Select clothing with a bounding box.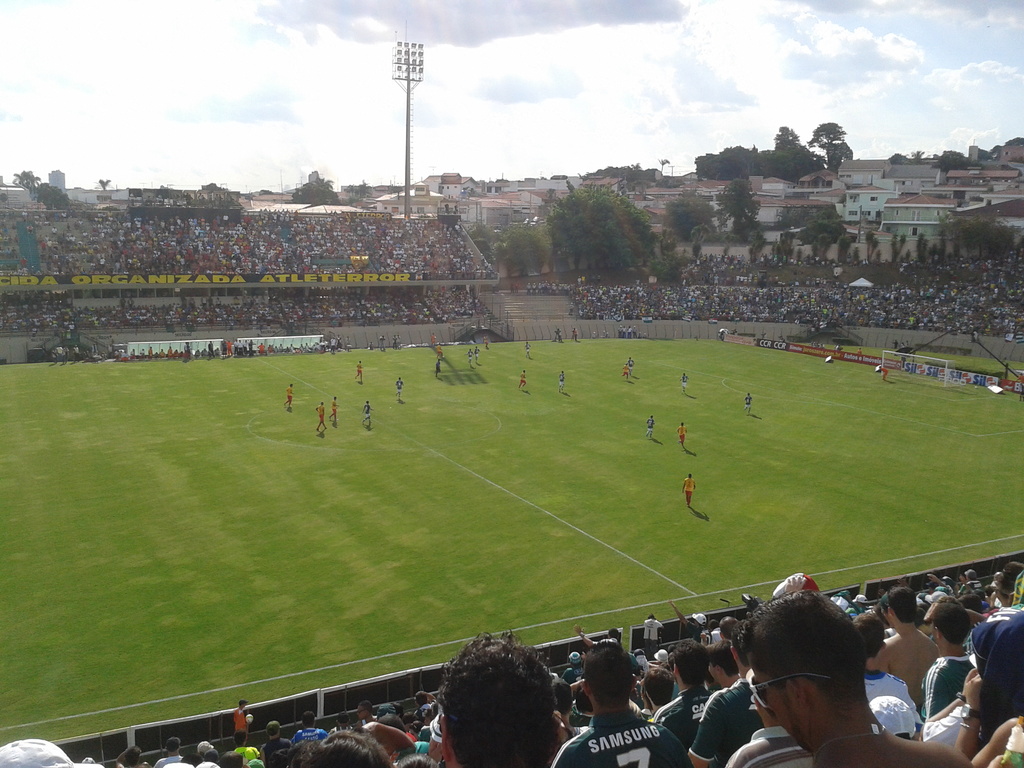
bbox=[870, 628, 940, 678].
